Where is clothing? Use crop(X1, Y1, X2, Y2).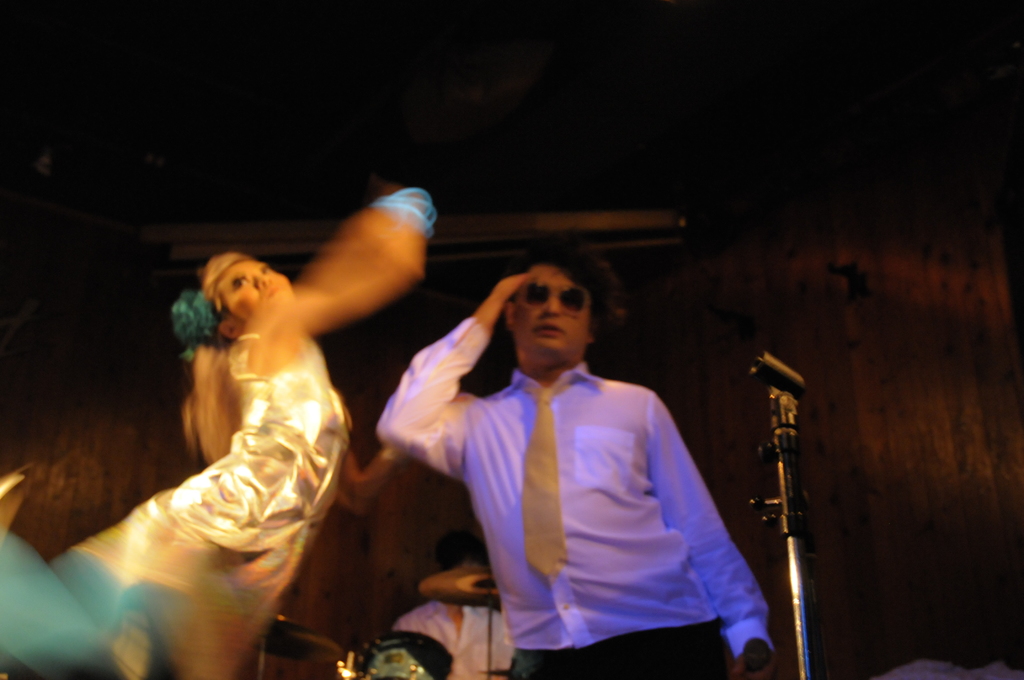
crop(409, 323, 776, 666).
